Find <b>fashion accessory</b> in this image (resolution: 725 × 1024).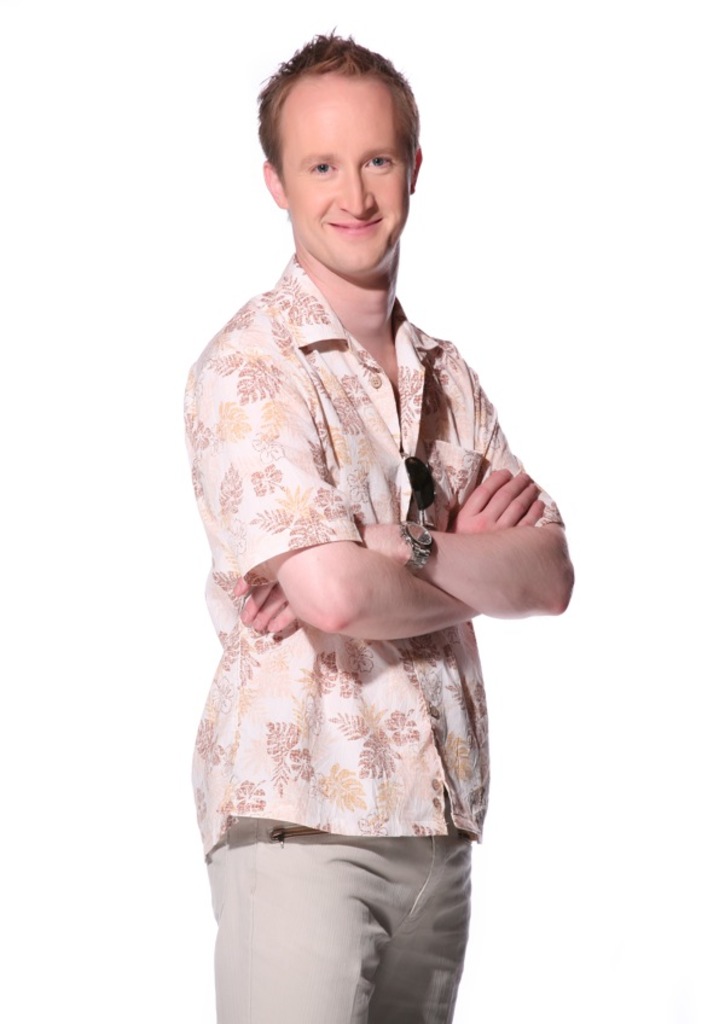
x1=395, y1=519, x2=435, y2=575.
